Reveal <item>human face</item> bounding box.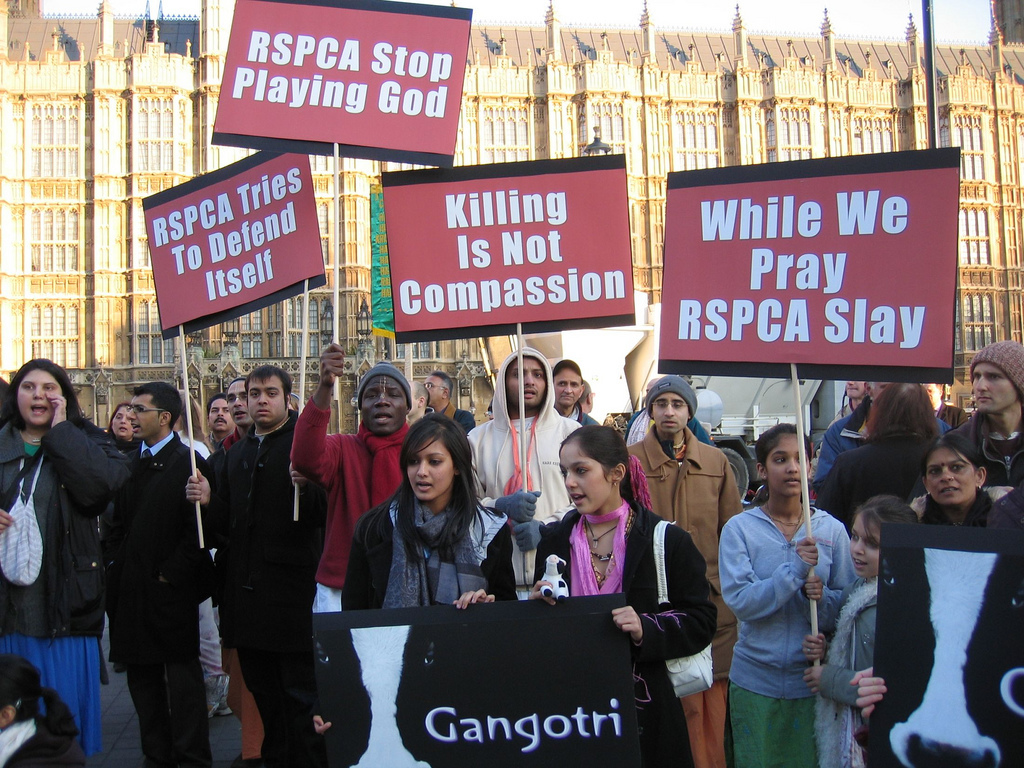
Revealed: box(226, 383, 245, 432).
